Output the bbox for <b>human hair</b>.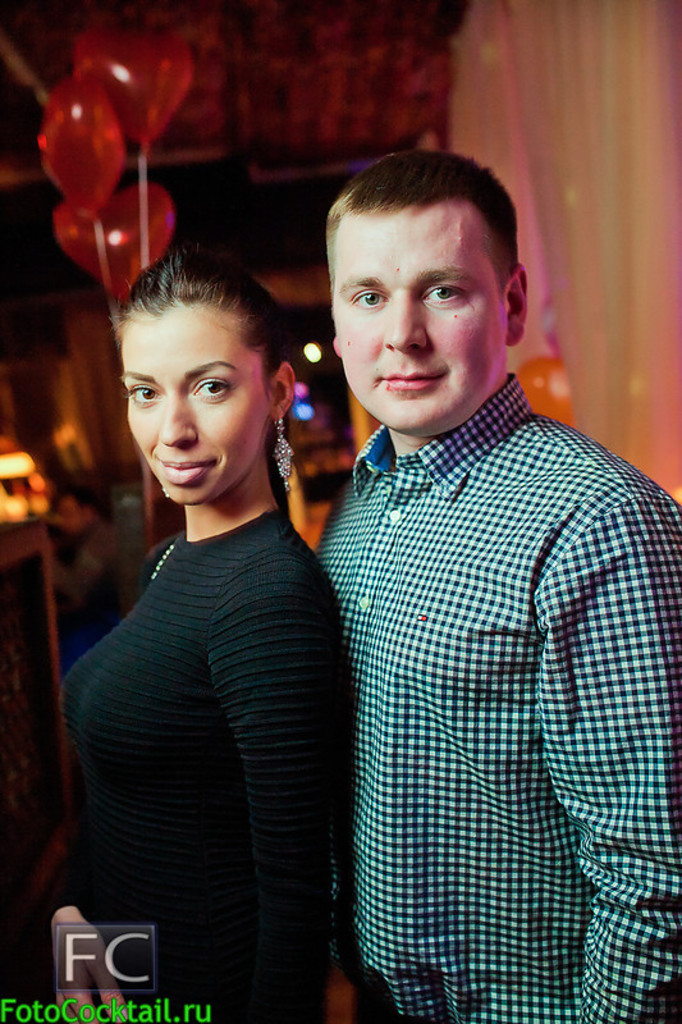
<bbox>114, 239, 297, 526</bbox>.
